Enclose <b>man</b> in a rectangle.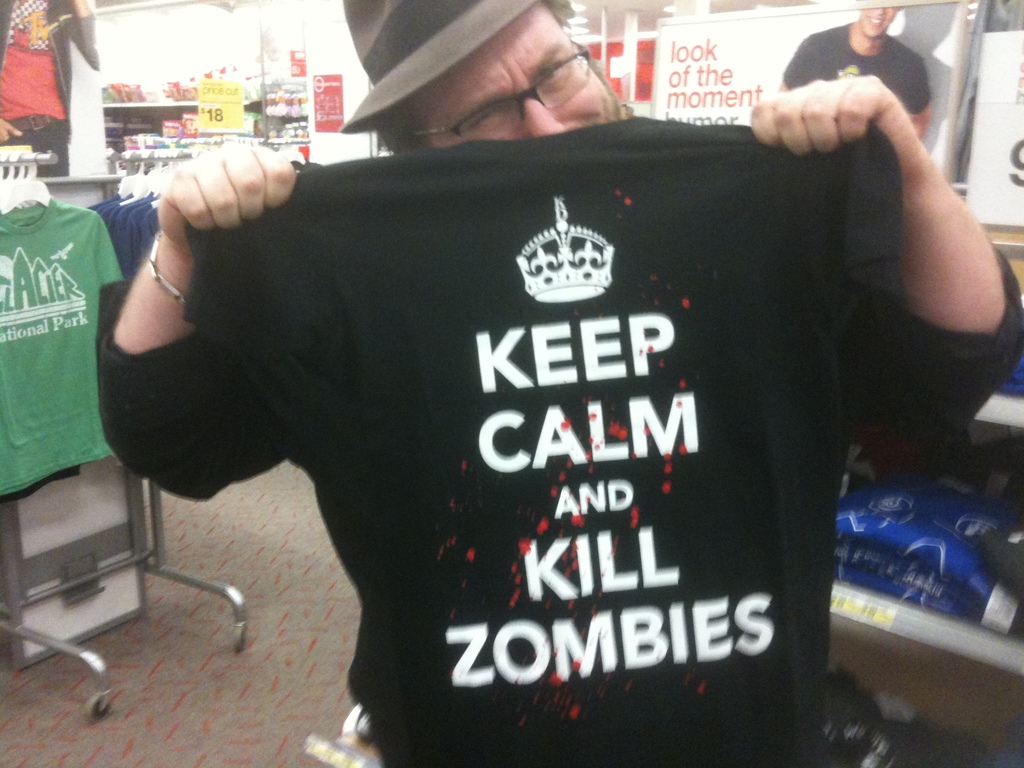
select_region(99, 0, 1023, 767).
